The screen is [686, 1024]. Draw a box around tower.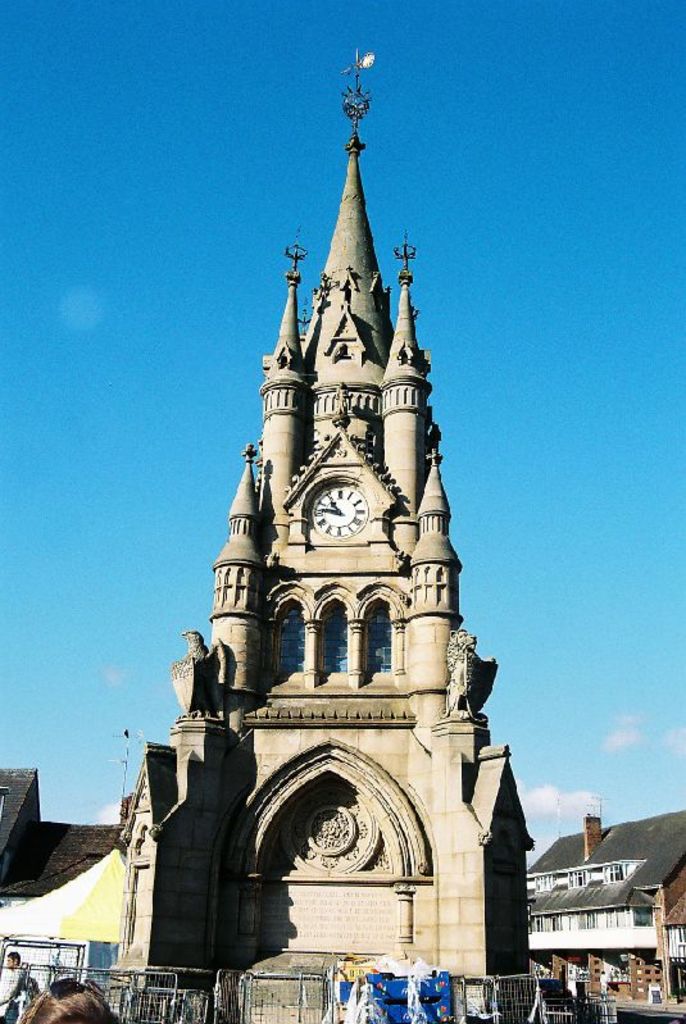
122,74,526,937.
